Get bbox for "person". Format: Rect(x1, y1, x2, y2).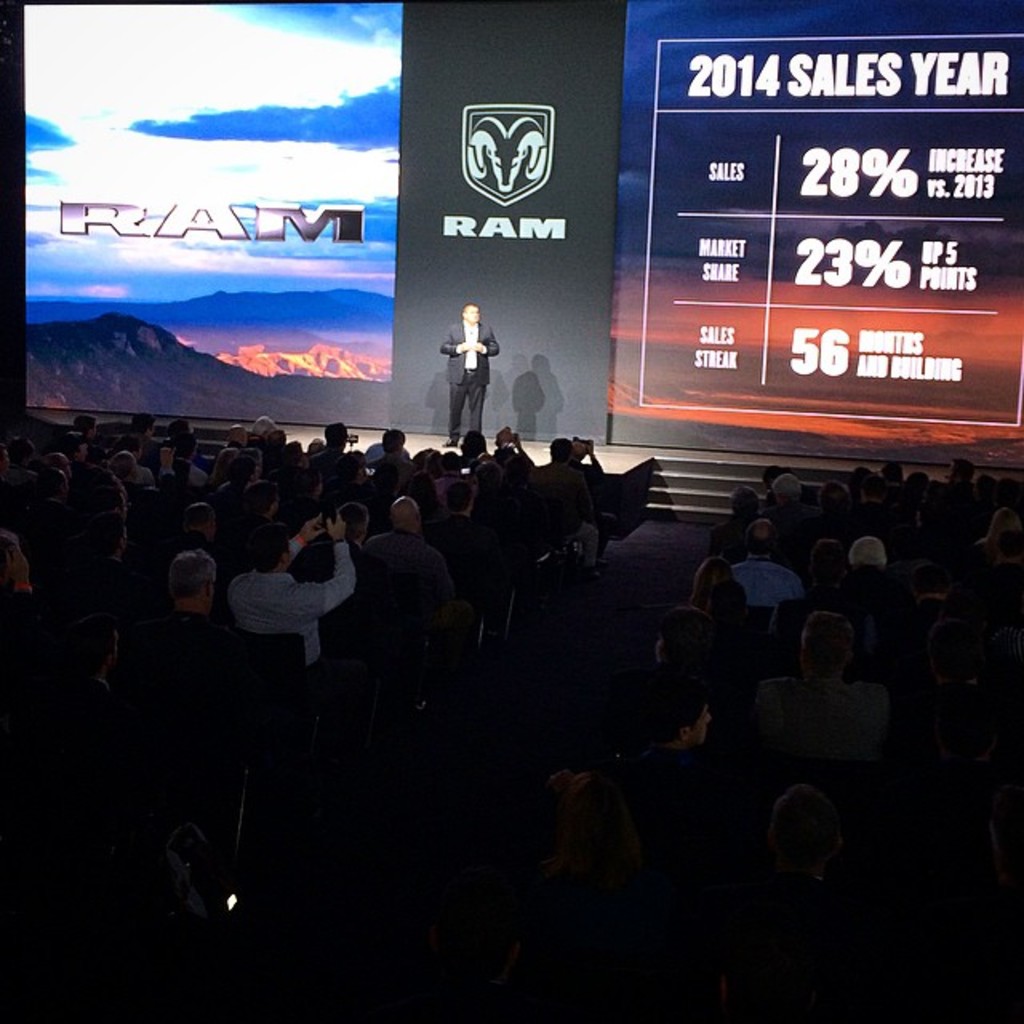
Rect(59, 570, 128, 638).
